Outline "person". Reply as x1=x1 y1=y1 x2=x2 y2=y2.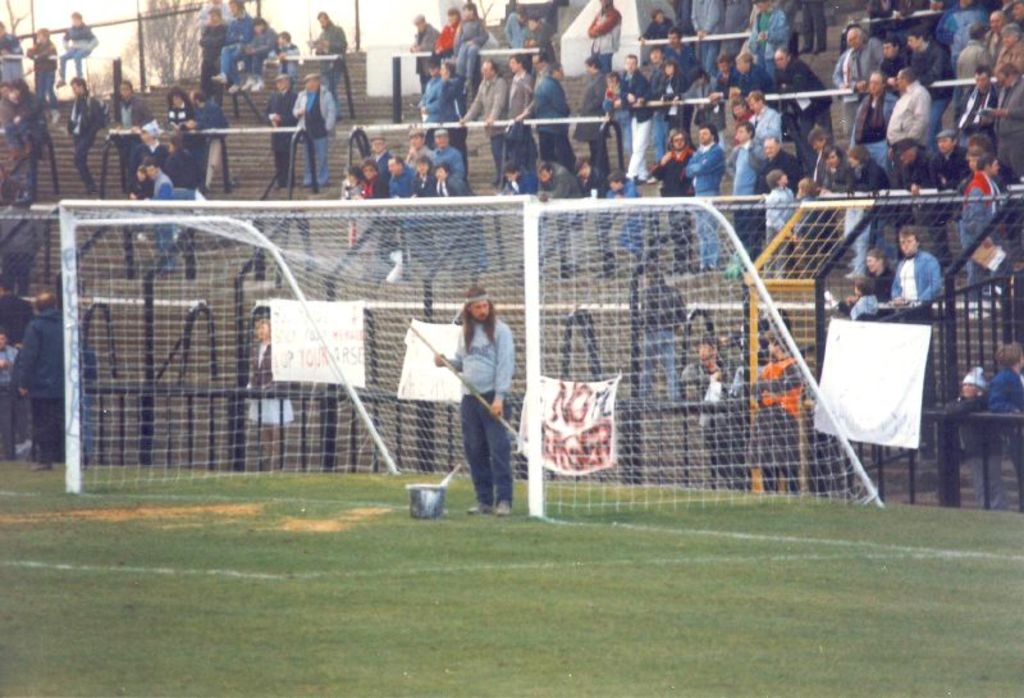
x1=591 y1=0 x2=623 y2=67.
